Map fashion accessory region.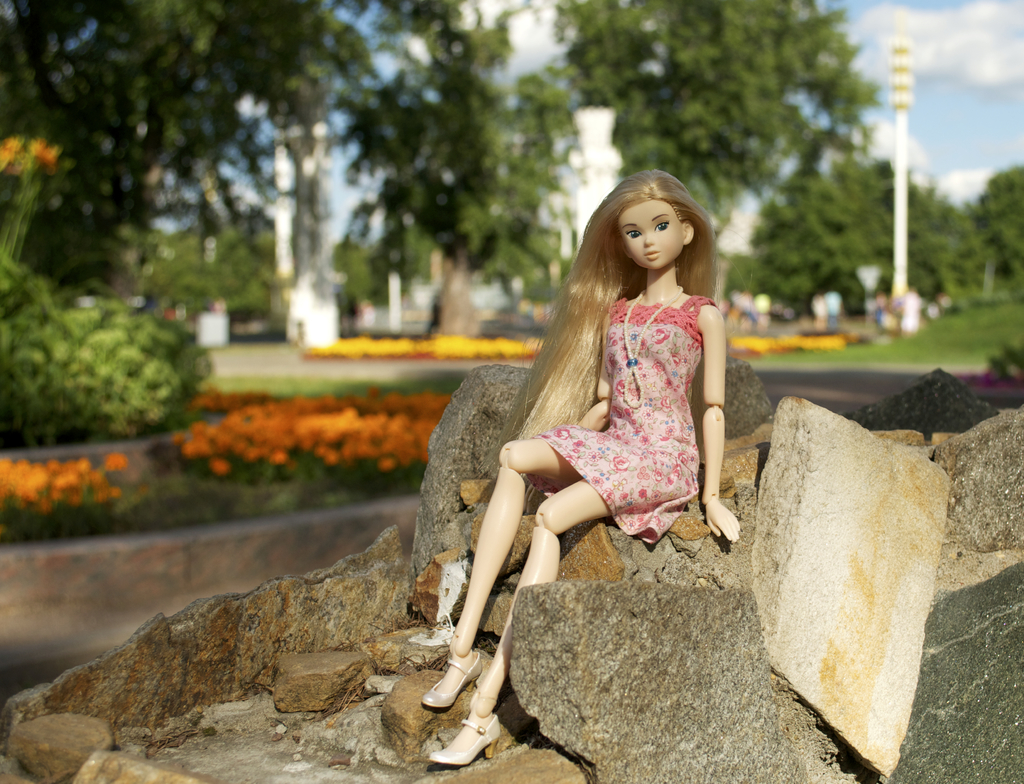
Mapped to bbox(421, 652, 486, 710).
